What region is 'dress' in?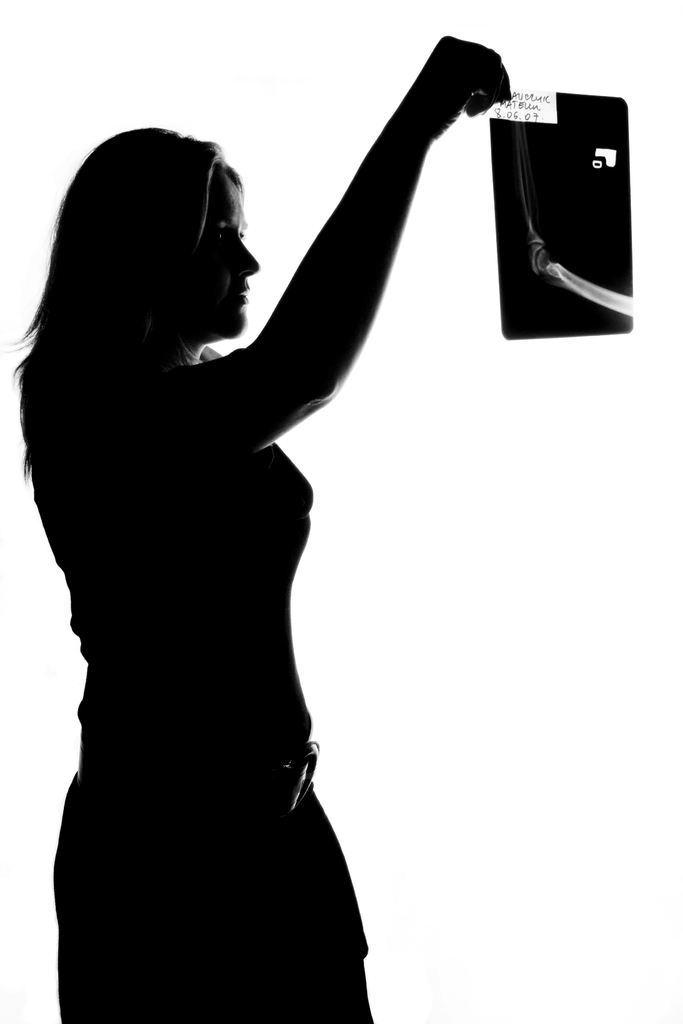
<region>33, 344, 375, 1023</region>.
